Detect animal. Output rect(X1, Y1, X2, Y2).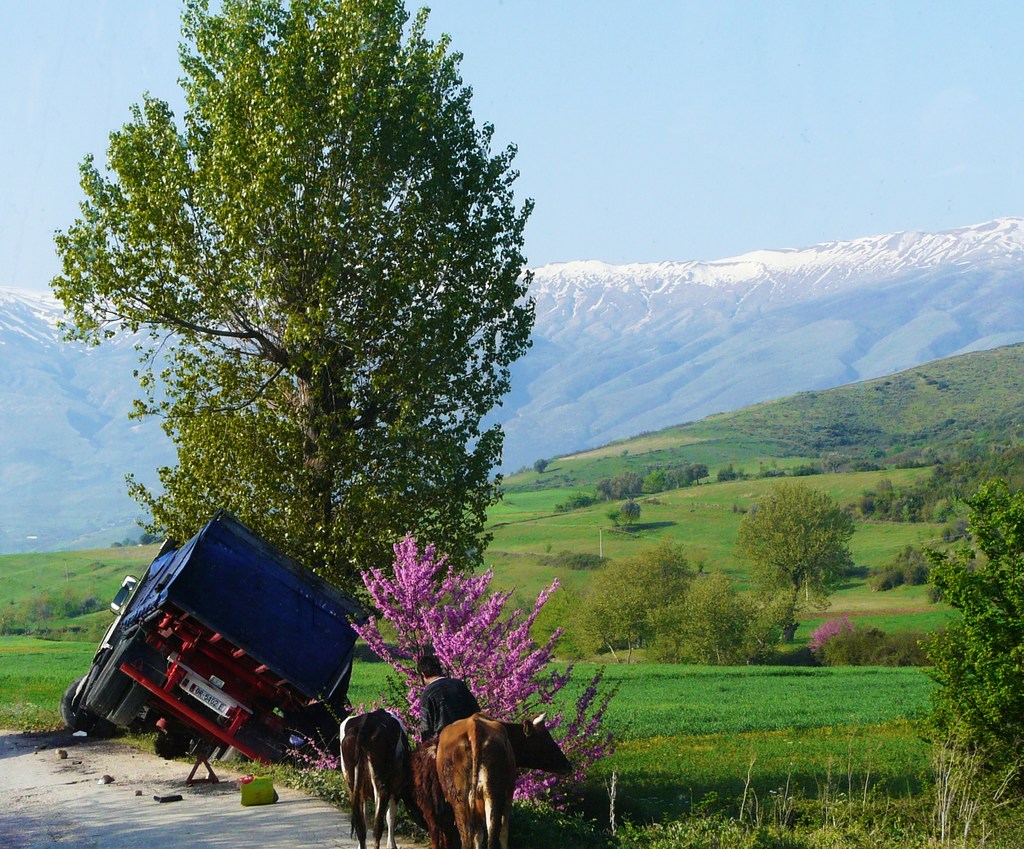
rect(406, 738, 456, 848).
